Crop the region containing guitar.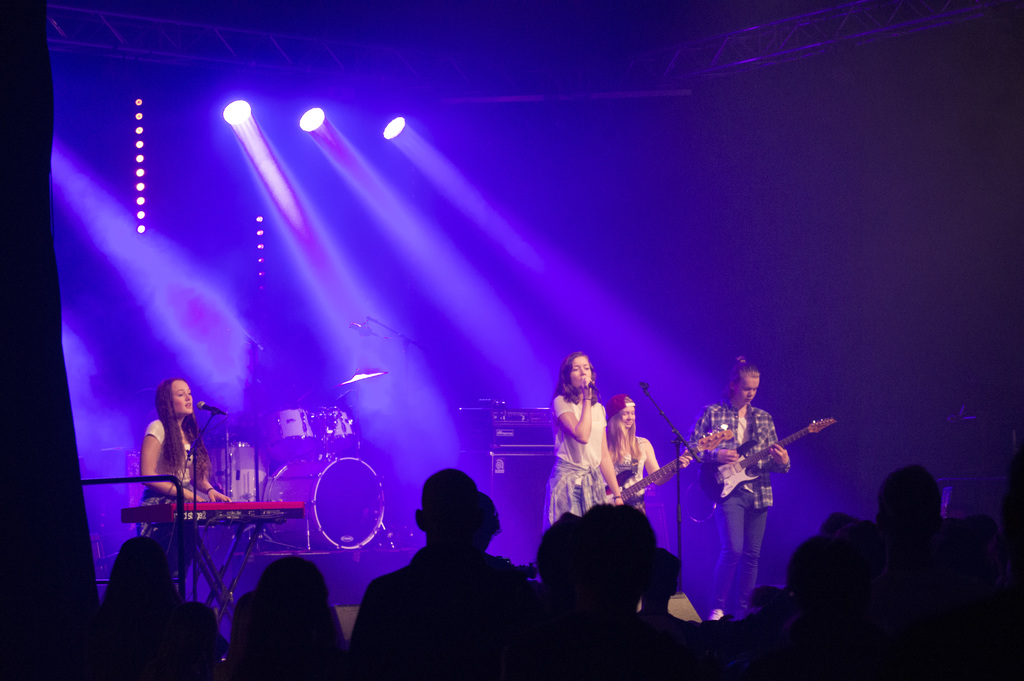
Crop region: <box>675,407,839,528</box>.
